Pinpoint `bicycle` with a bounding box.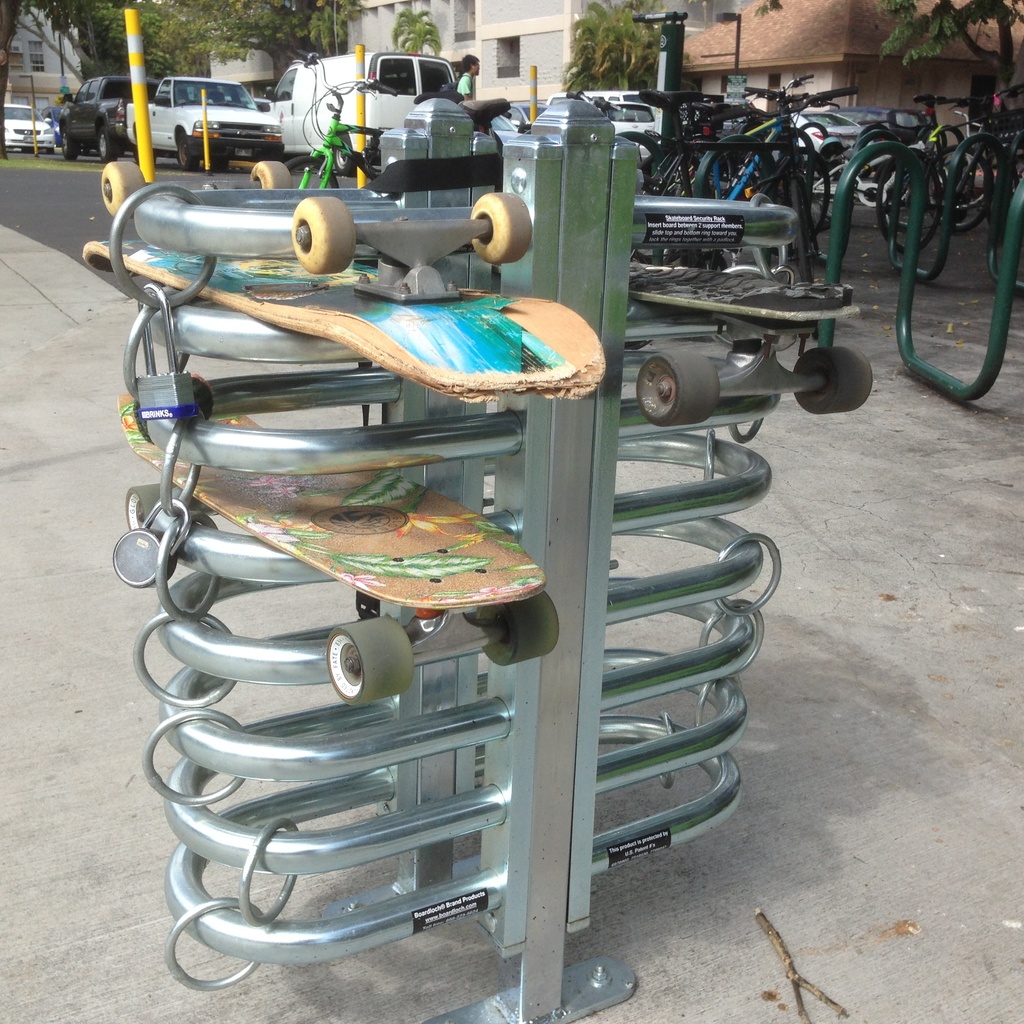
466 87 664 161.
